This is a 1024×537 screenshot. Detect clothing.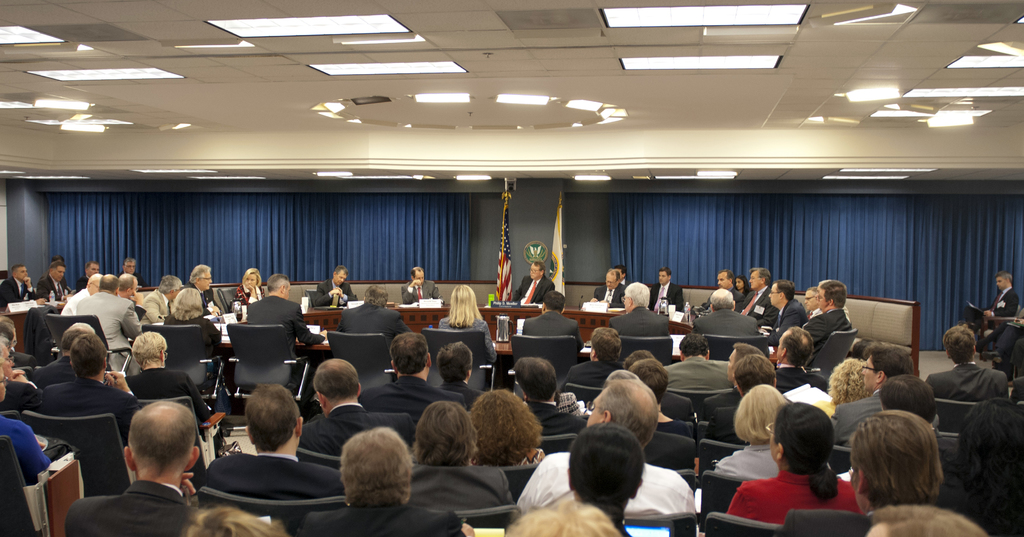
355:370:469:415.
